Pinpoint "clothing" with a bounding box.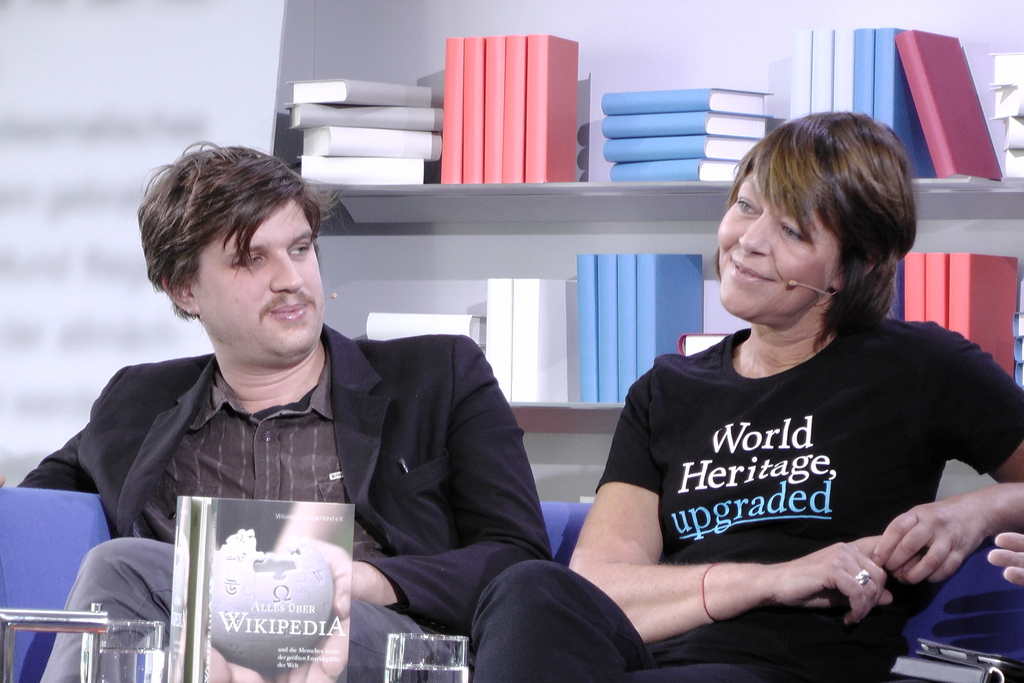
bbox(473, 330, 1023, 682).
